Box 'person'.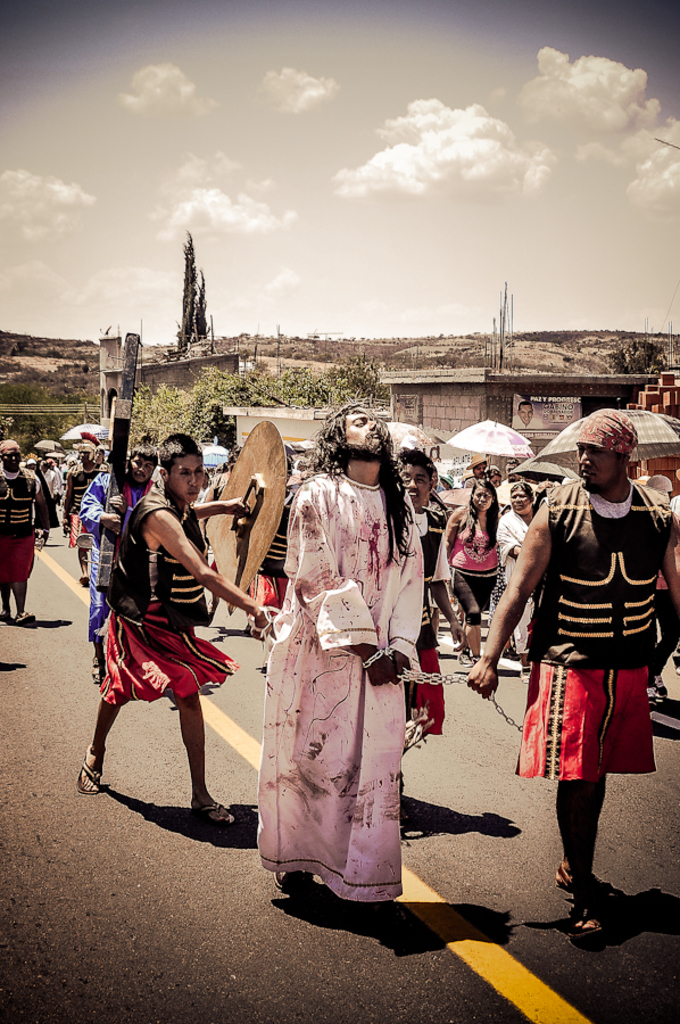
l=0, t=438, r=39, b=622.
